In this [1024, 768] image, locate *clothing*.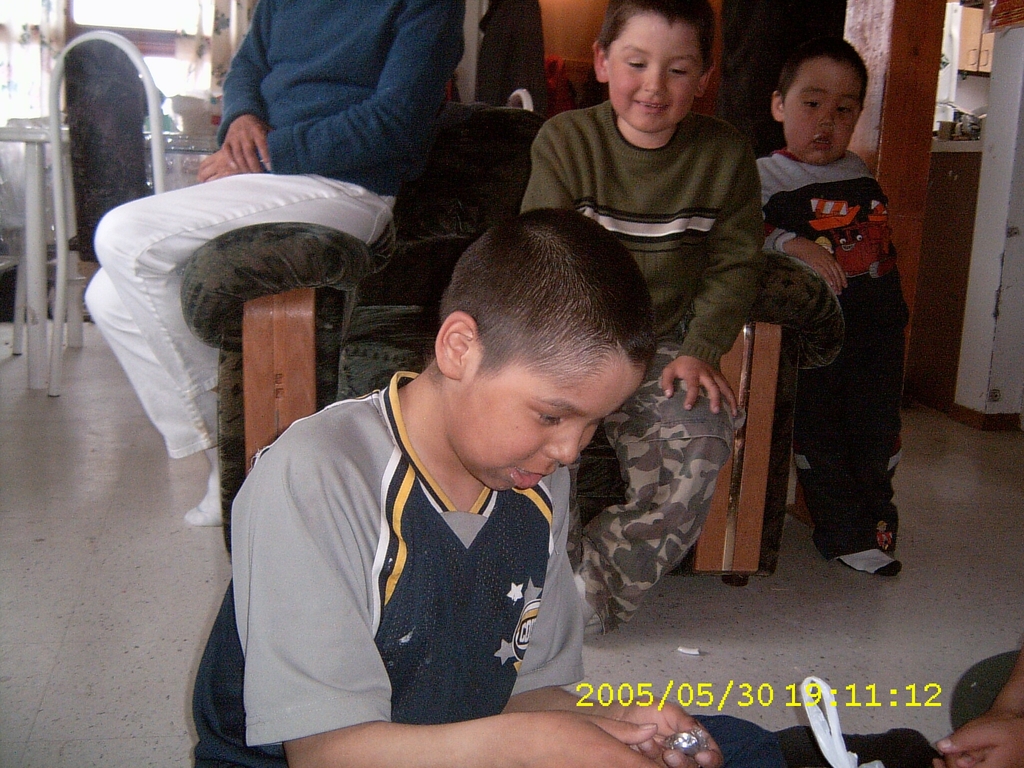
Bounding box: <box>948,646,1021,730</box>.
